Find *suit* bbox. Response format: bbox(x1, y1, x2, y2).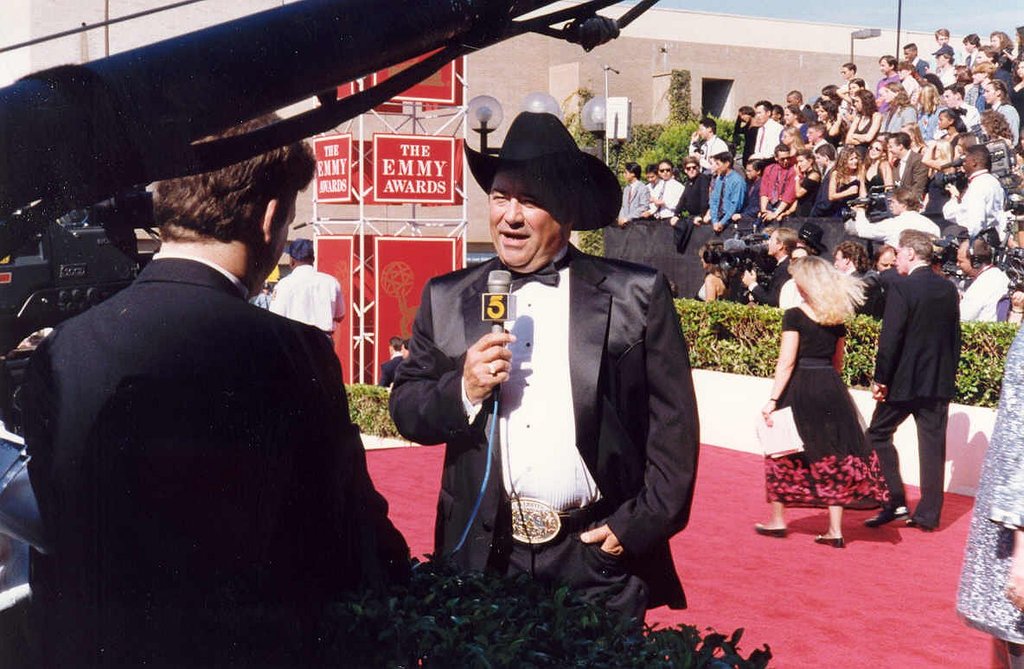
bbox(871, 222, 973, 535).
